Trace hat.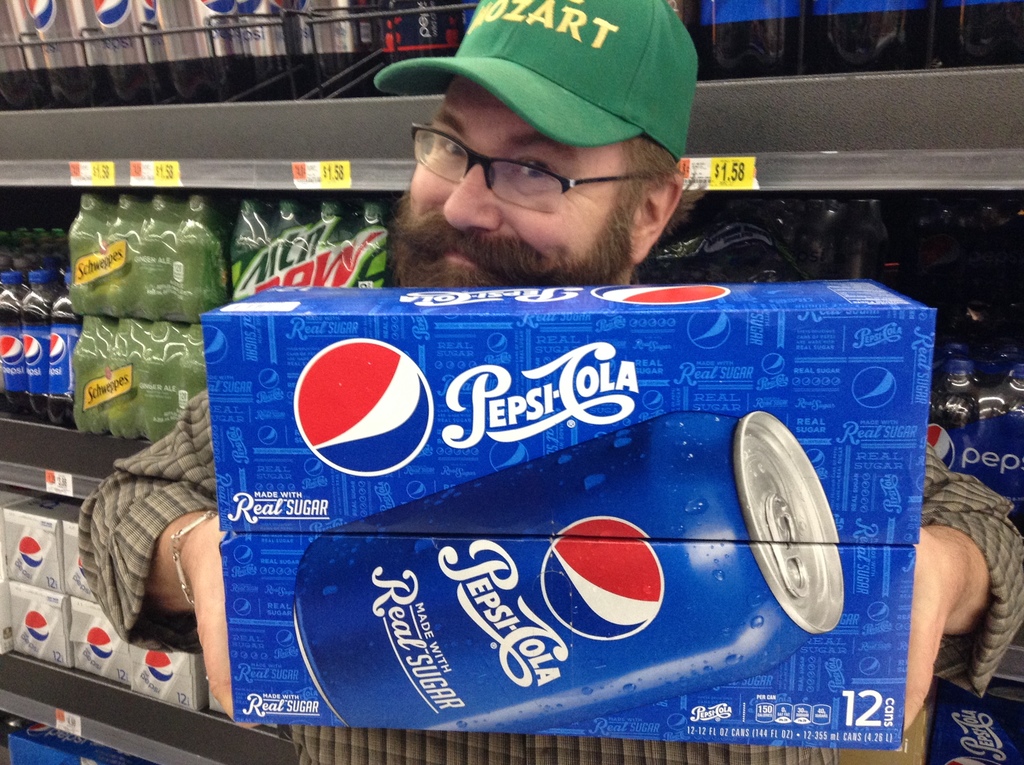
Traced to bbox=[377, 0, 699, 156].
